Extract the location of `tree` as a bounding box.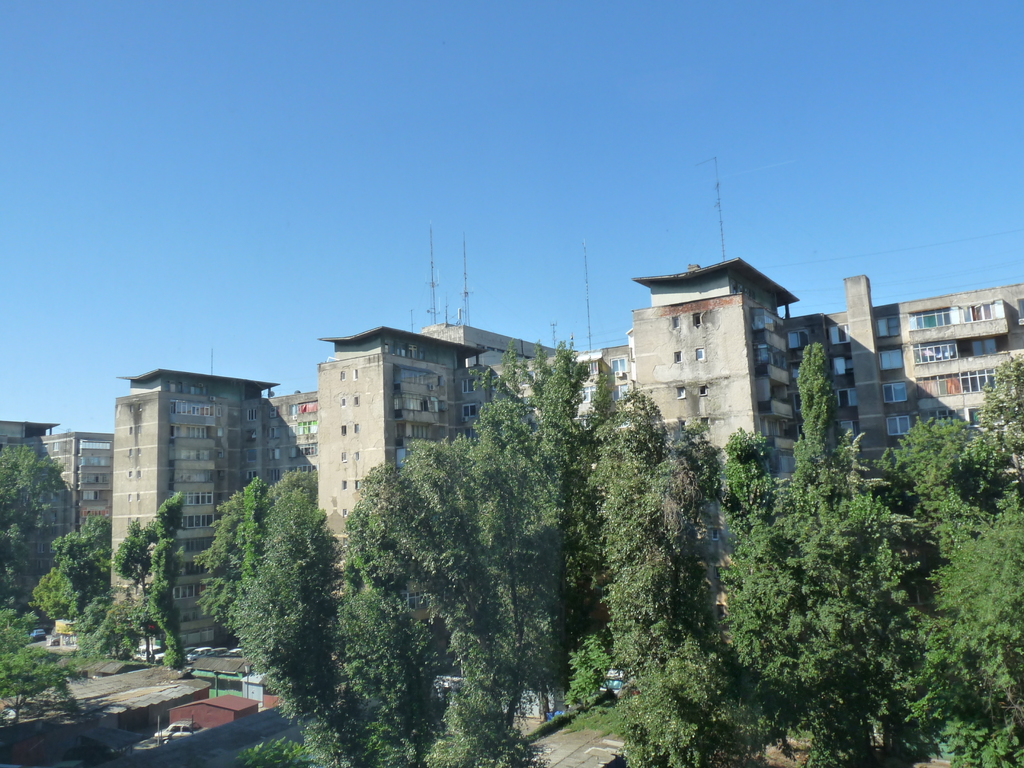
box=[0, 611, 70, 725].
